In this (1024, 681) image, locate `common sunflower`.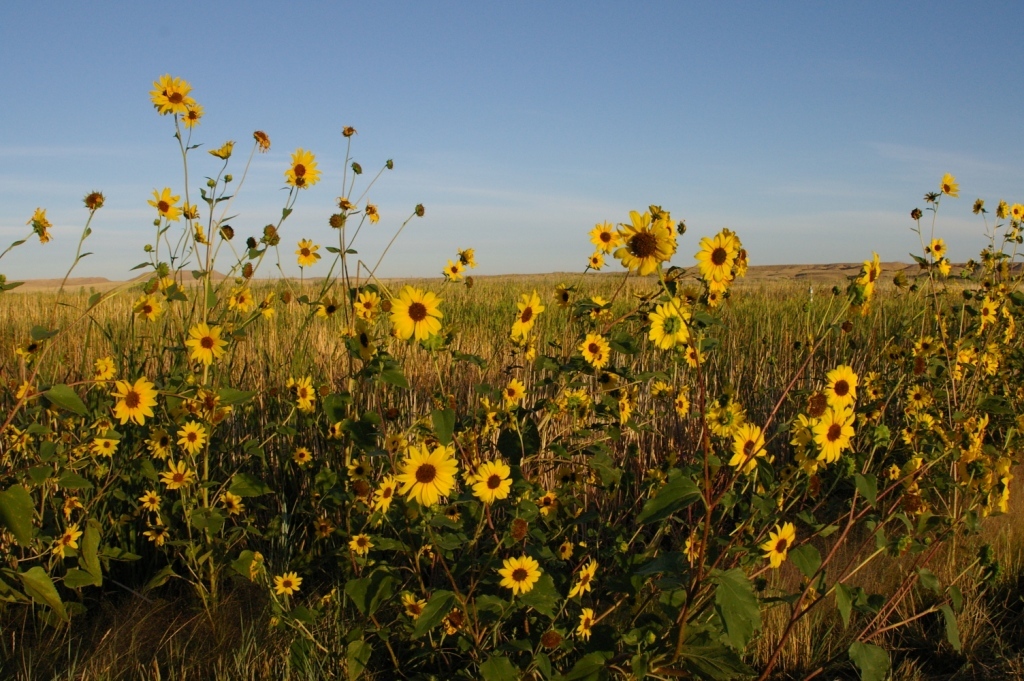
Bounding box: pyautogui.locateOnScreen(112, 368, 159, 426).
